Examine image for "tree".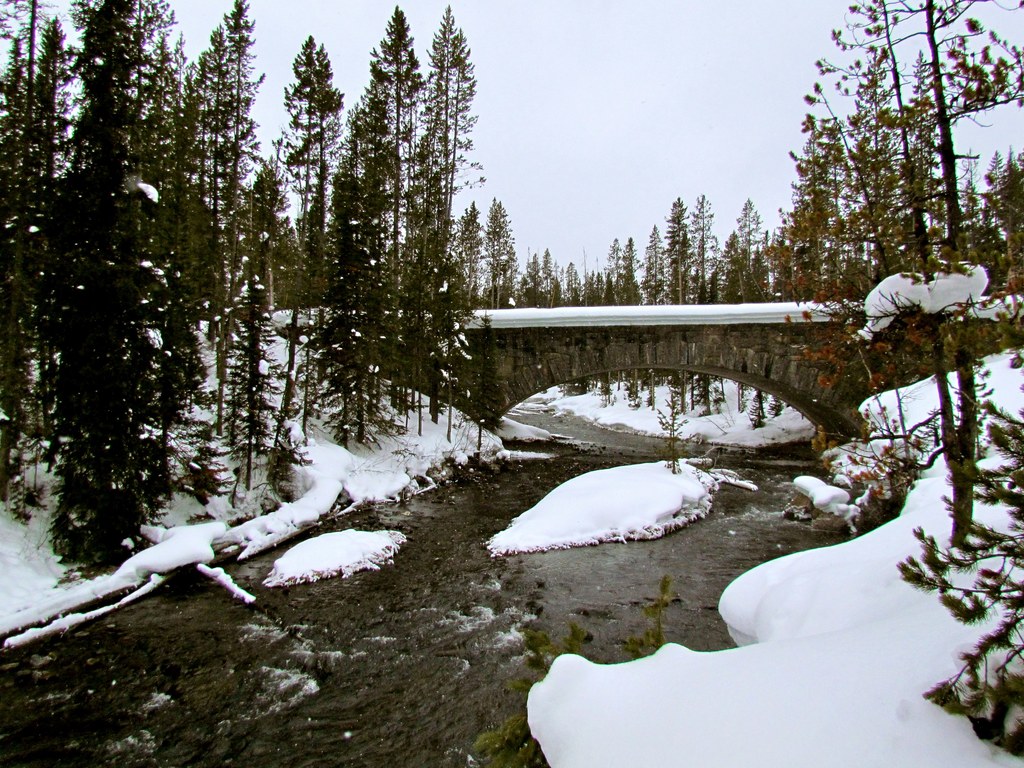
Examination result: bbox=[541, 244, 563, 395].
